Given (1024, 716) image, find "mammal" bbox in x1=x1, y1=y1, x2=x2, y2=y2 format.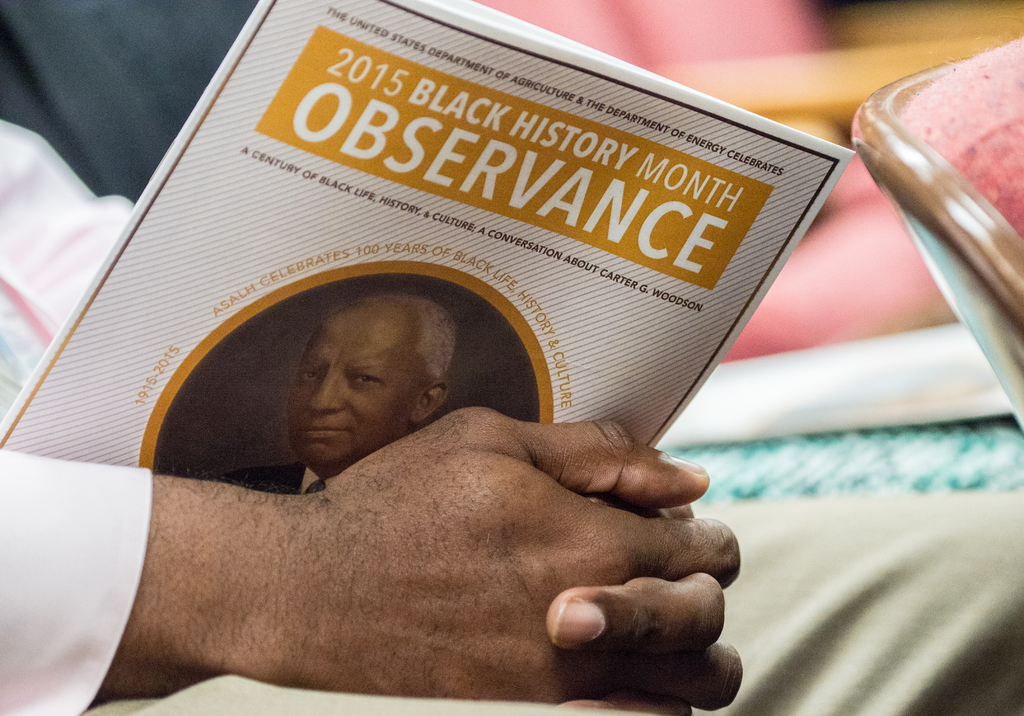
x1=227, y1=283, x2=457, y2=492.
